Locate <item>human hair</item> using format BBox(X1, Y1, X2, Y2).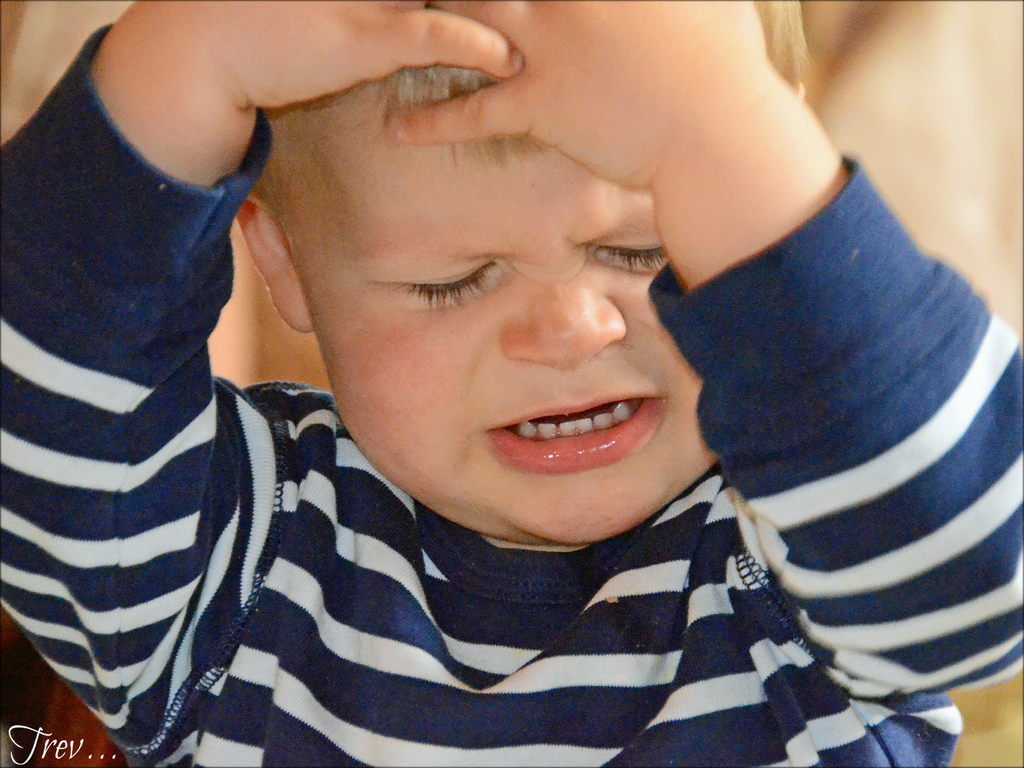
BBox(258, 0, 799, 201).
